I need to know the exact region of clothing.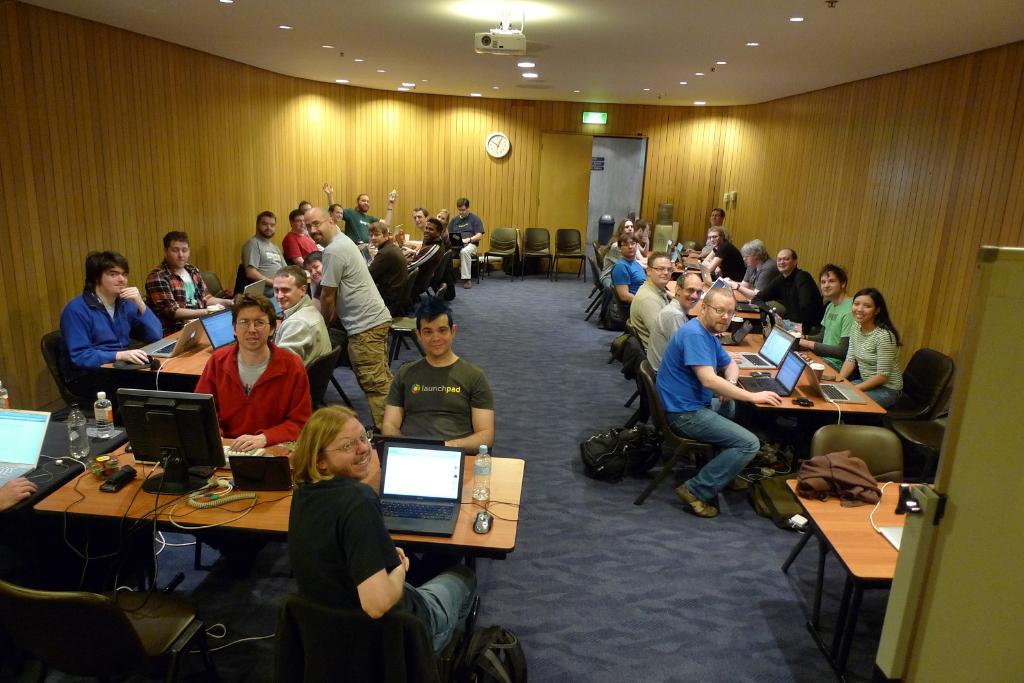
Region: (644,299,685,375).
